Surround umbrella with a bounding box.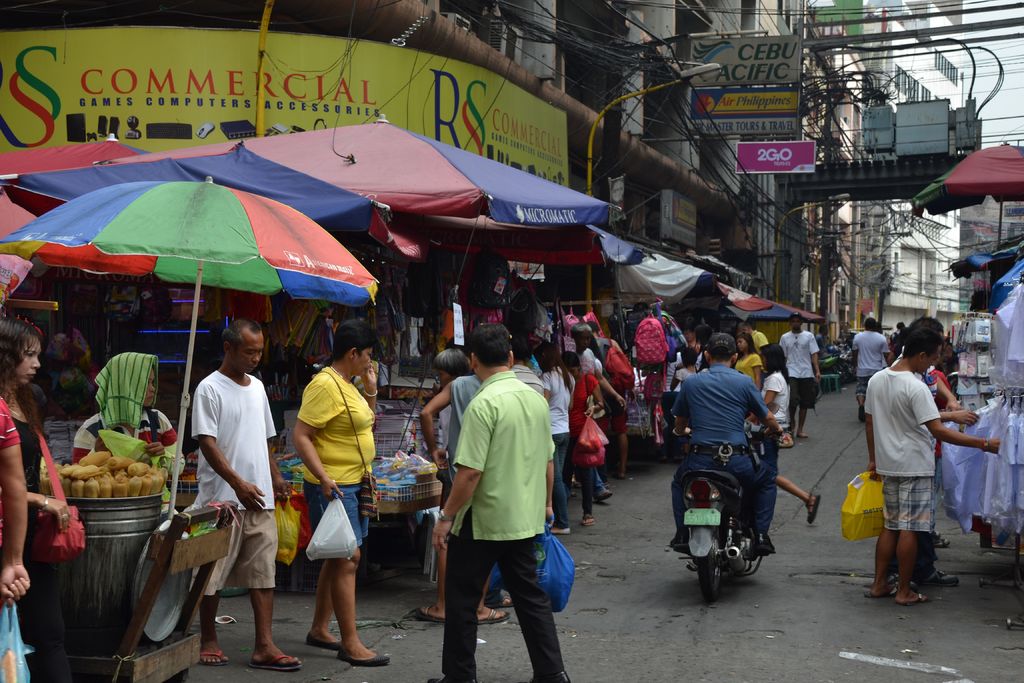
l=915, t=138, r=1023, b=256.
